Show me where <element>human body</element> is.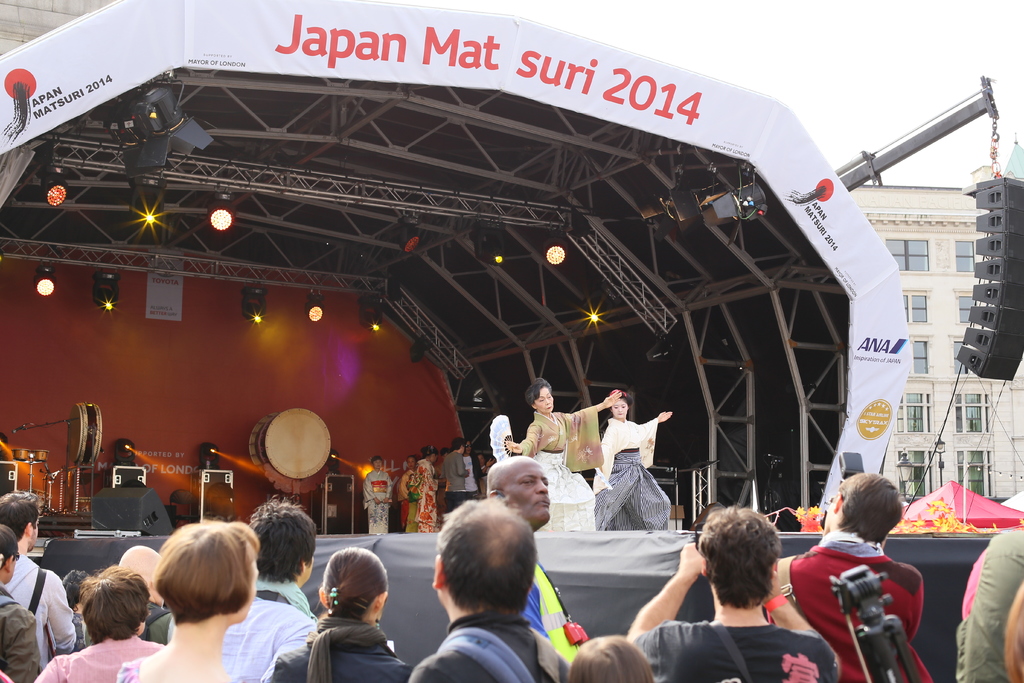
<element>human body</element> is at box=[502, 371, 625, 531].
